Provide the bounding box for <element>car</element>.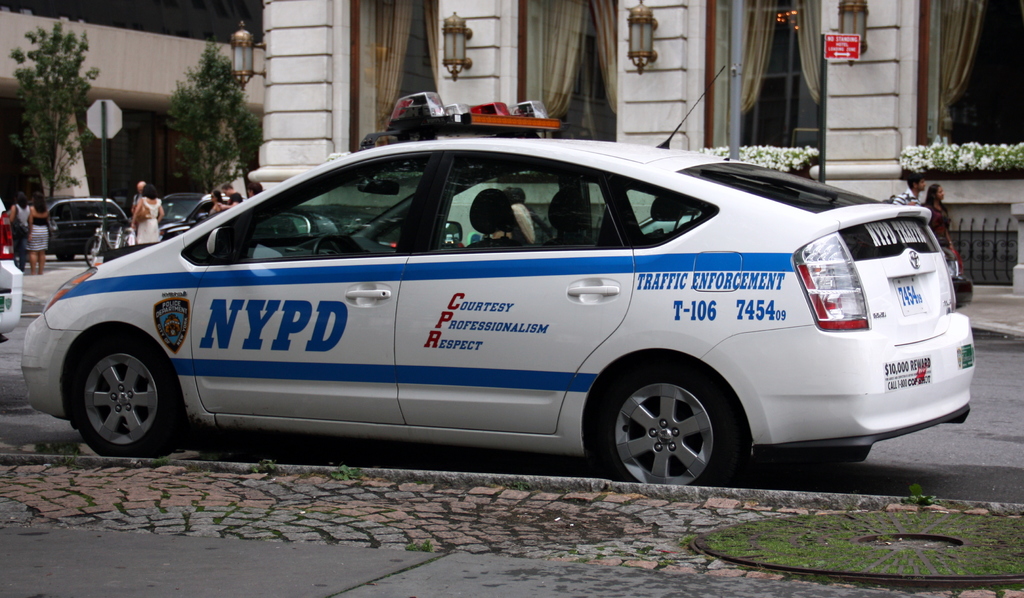
left=124, top=191, right=243, bottom=237.
